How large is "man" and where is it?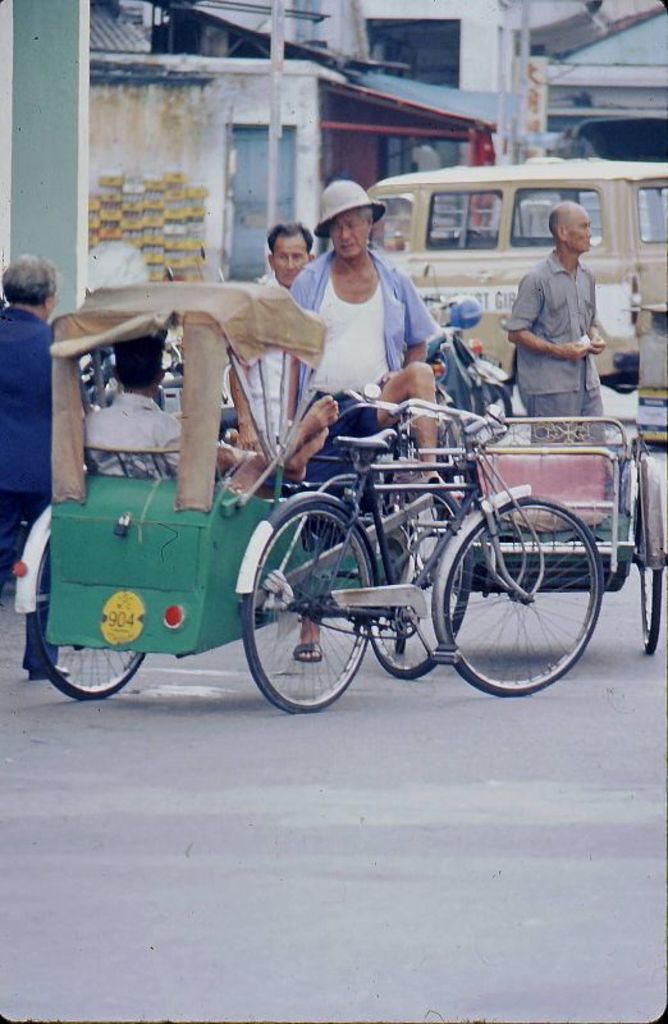
Bounding box: Rect(283, 180, 443, 660).
